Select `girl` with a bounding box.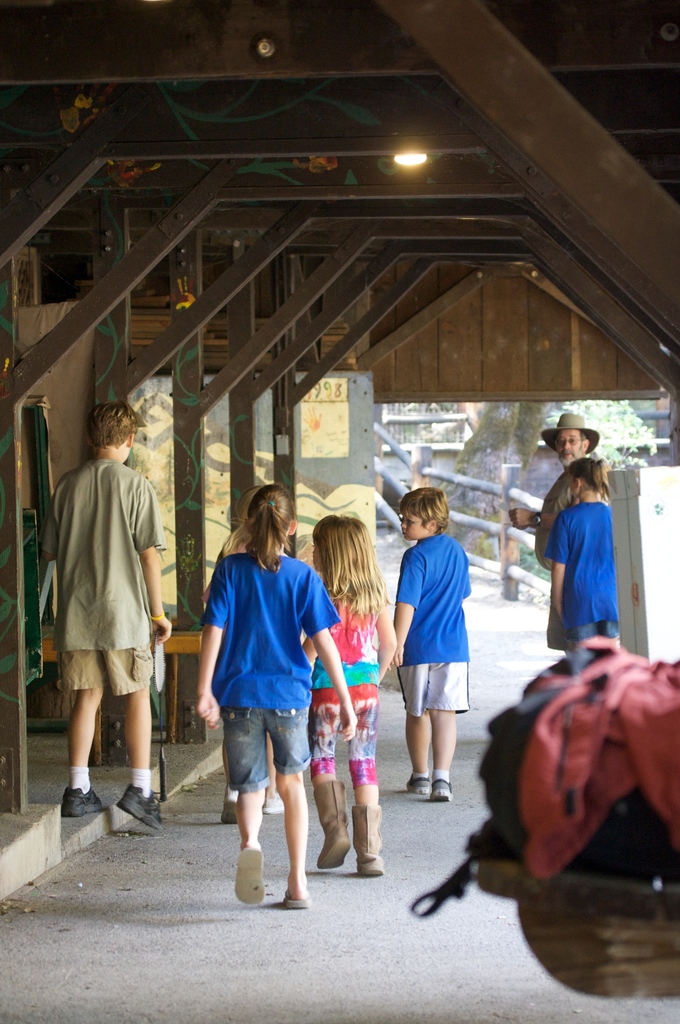
crop(310, 515, 399, 876).
